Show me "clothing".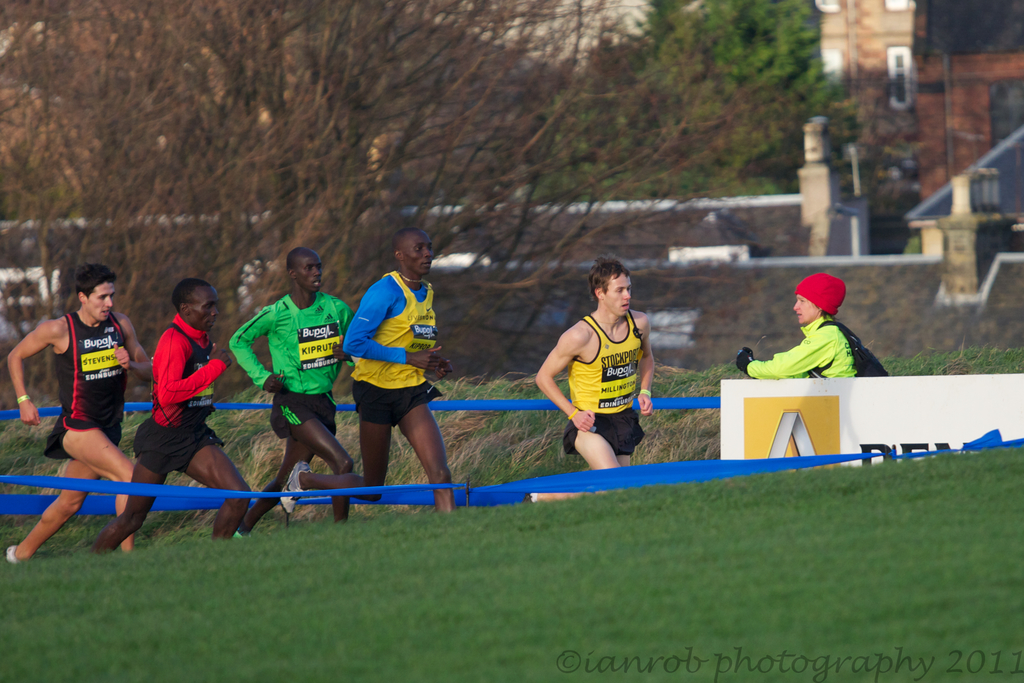
"clothing" is here: (42,311,129,461).
